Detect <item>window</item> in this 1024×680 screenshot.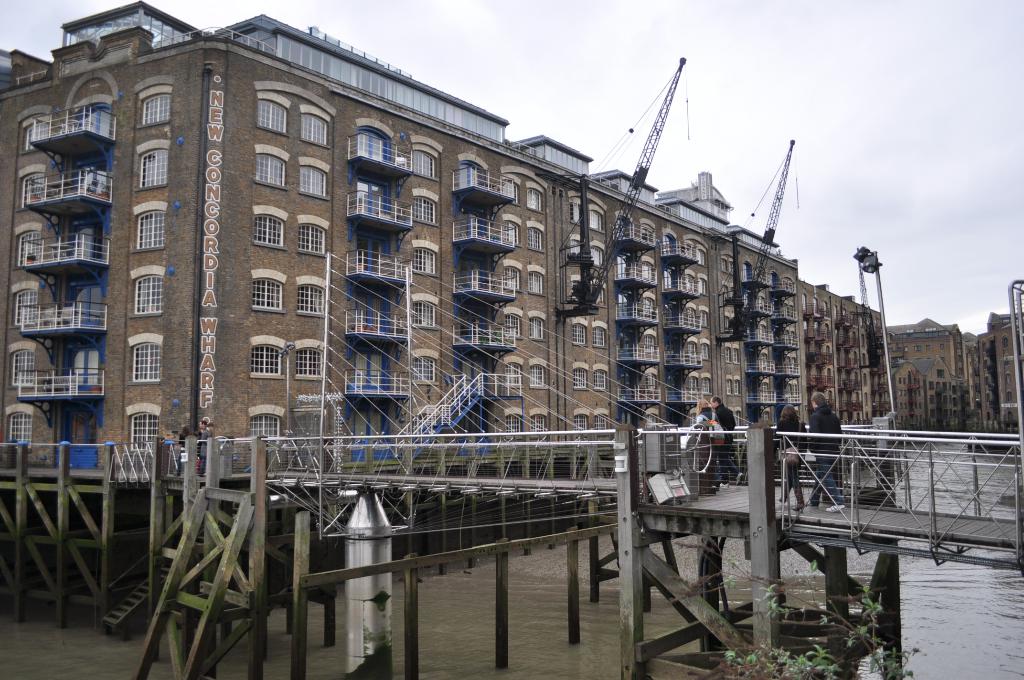
Detection: rect(292, 350, 328, 382).
